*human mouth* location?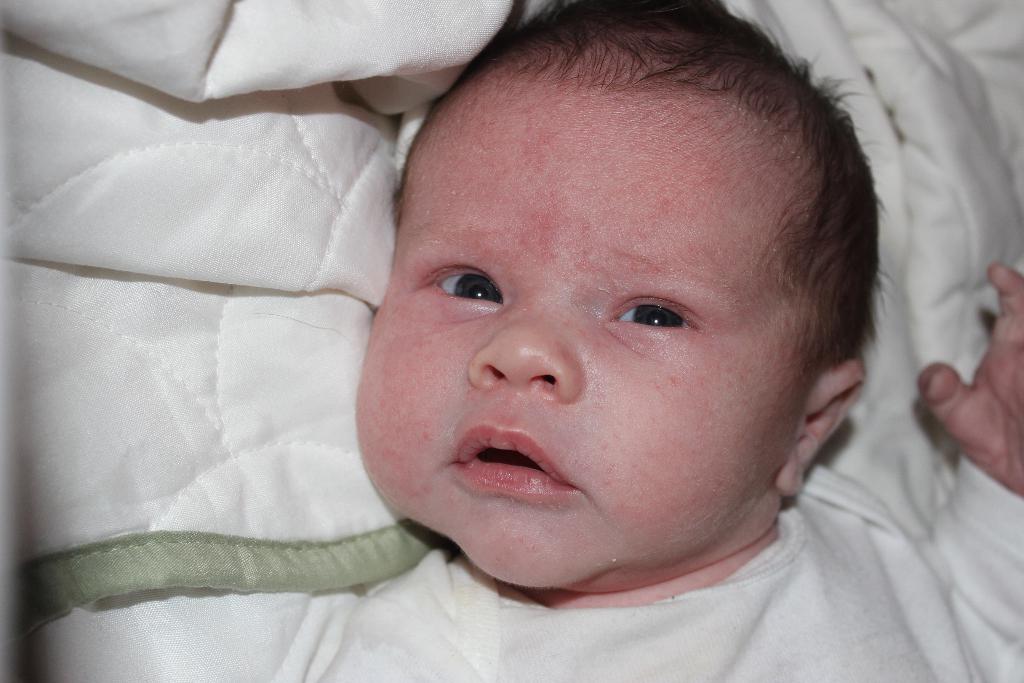
x1=446, y1=419, x2=584, y2=490
